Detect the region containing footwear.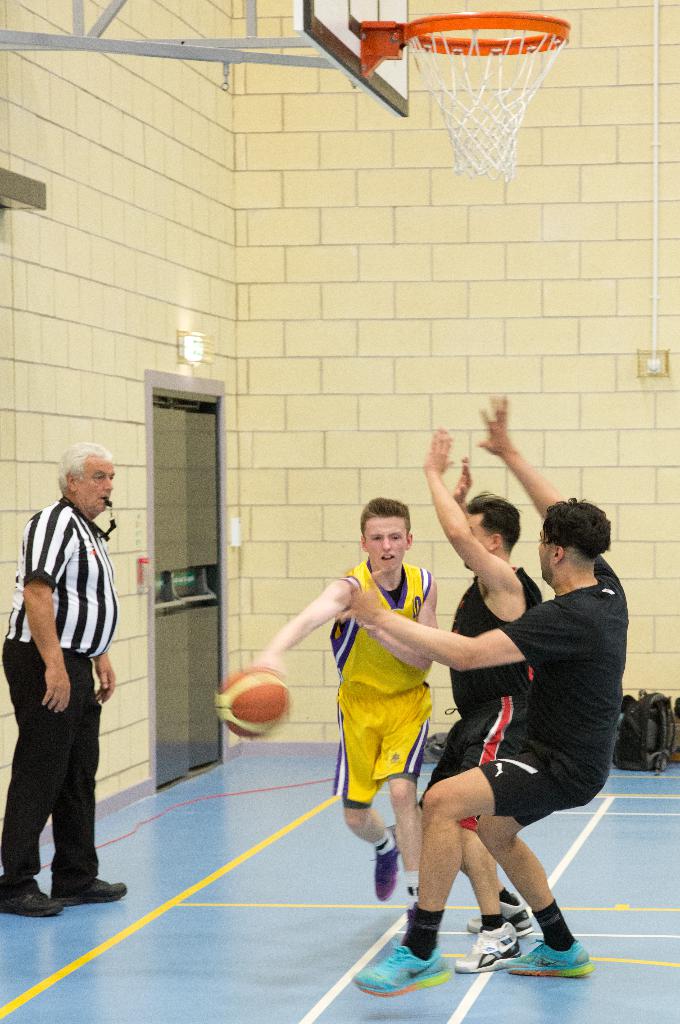
bbox(371, 822, 404, 900).
